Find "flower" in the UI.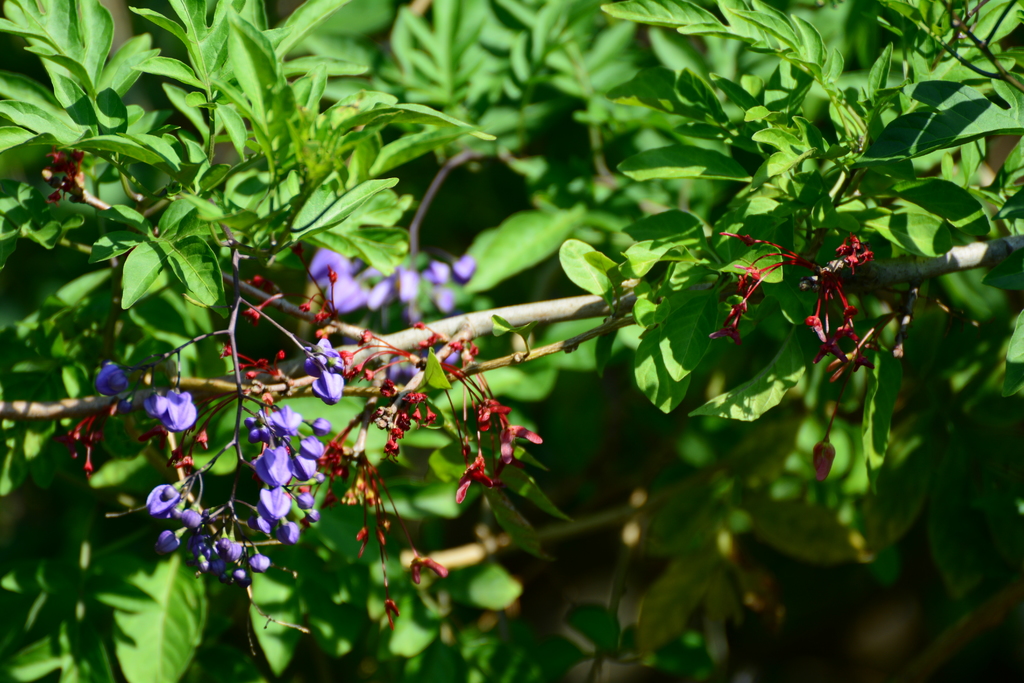
UI element at (x1=50, y1=147, x2=89, y2=188).
